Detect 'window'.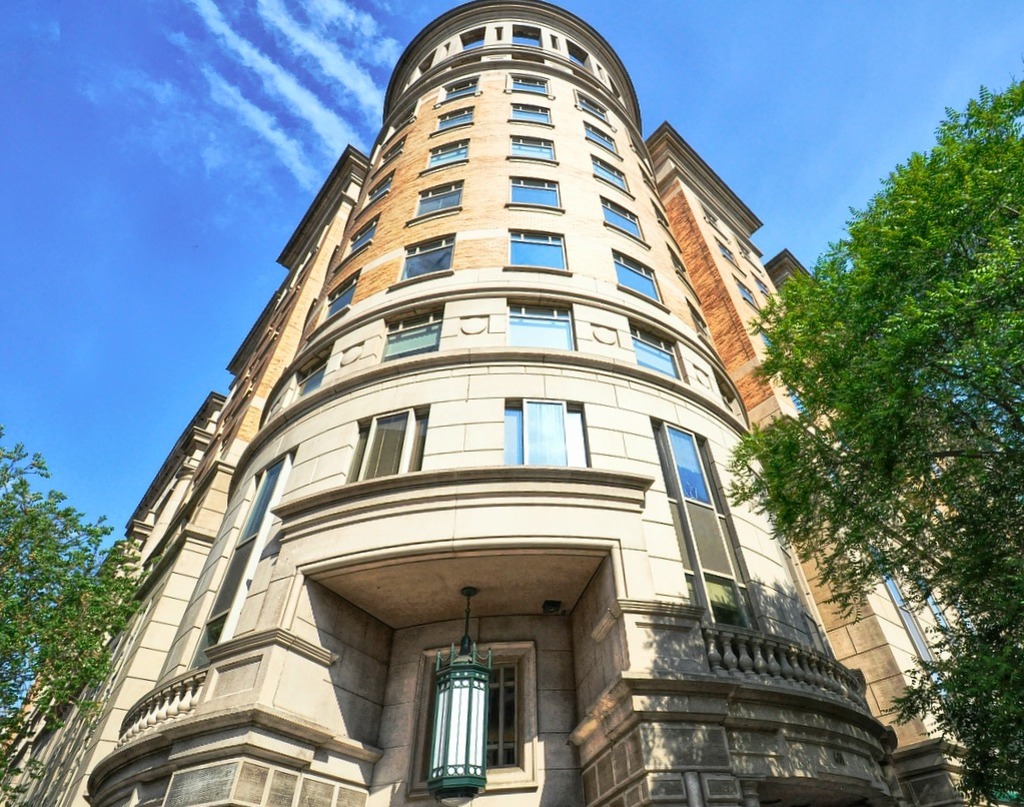
Detected at [421,138,469,181].
